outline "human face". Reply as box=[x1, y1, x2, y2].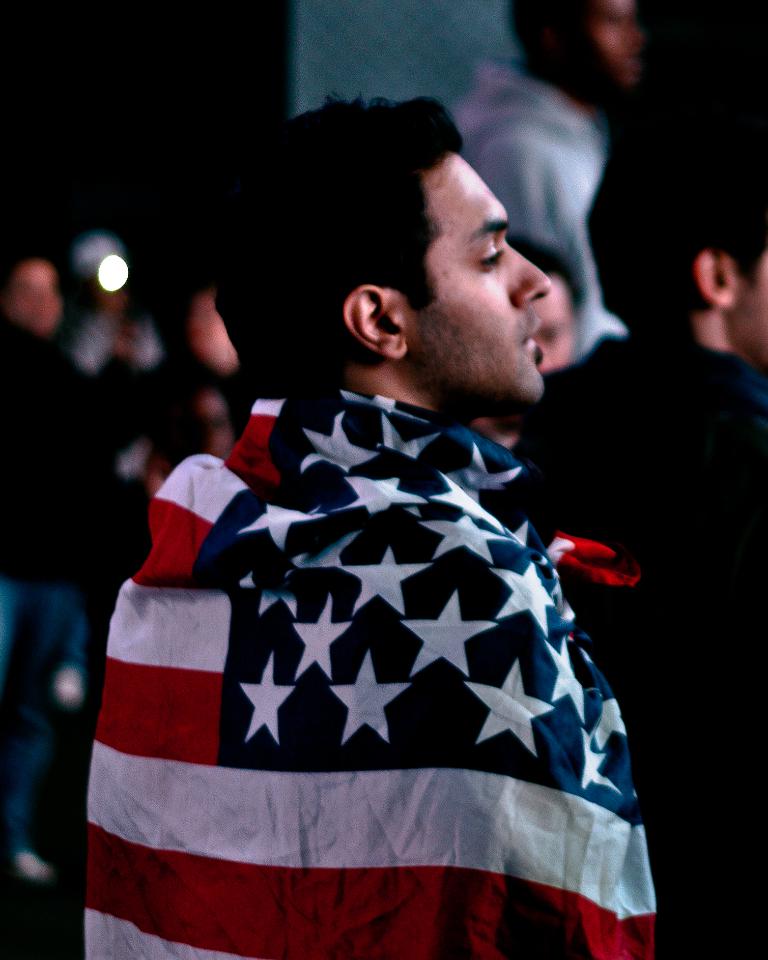
box=[392, 143, 557, 404].
